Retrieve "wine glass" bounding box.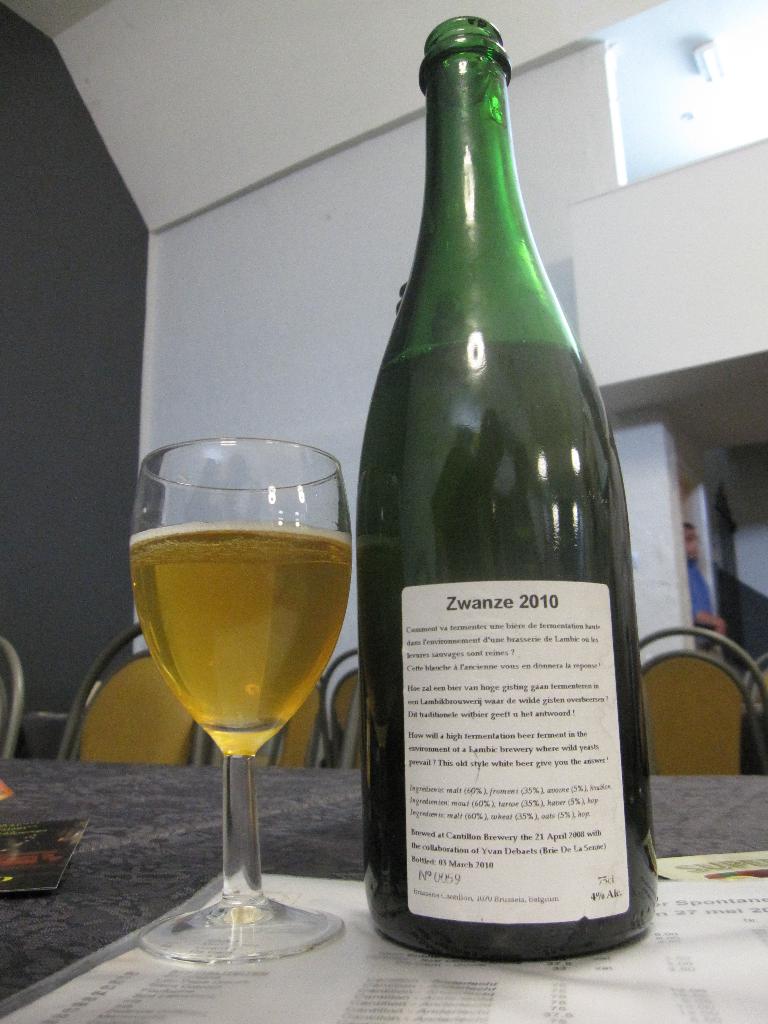
Bounding box: box=[124, 430, 357, 961].
